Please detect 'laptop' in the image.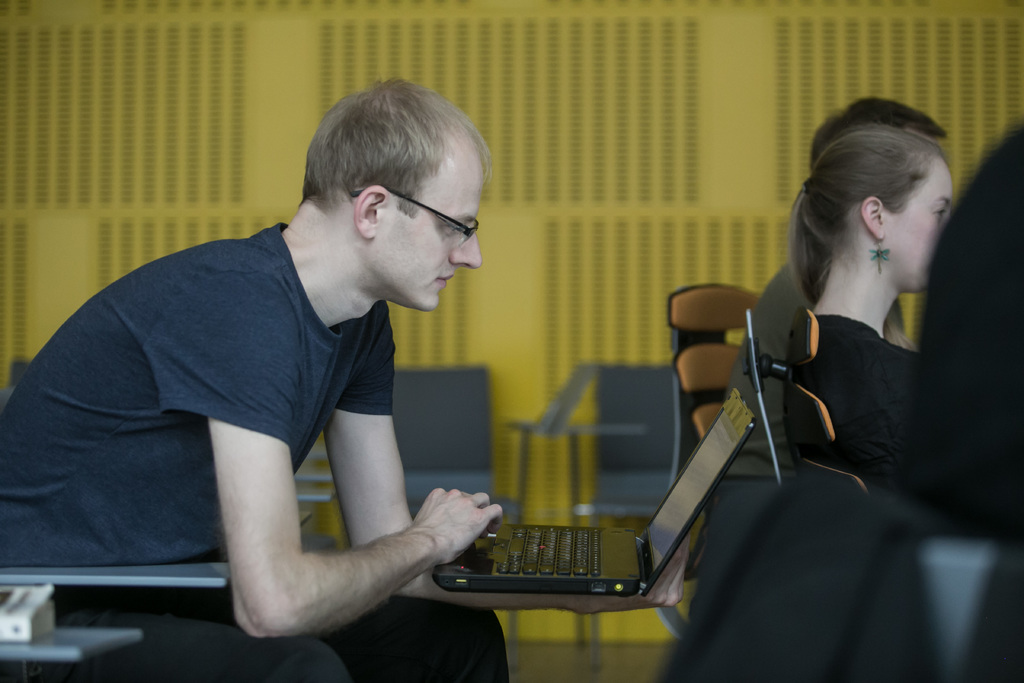
pyautogui.locateOnScreen(415, 371, 804, 622).
